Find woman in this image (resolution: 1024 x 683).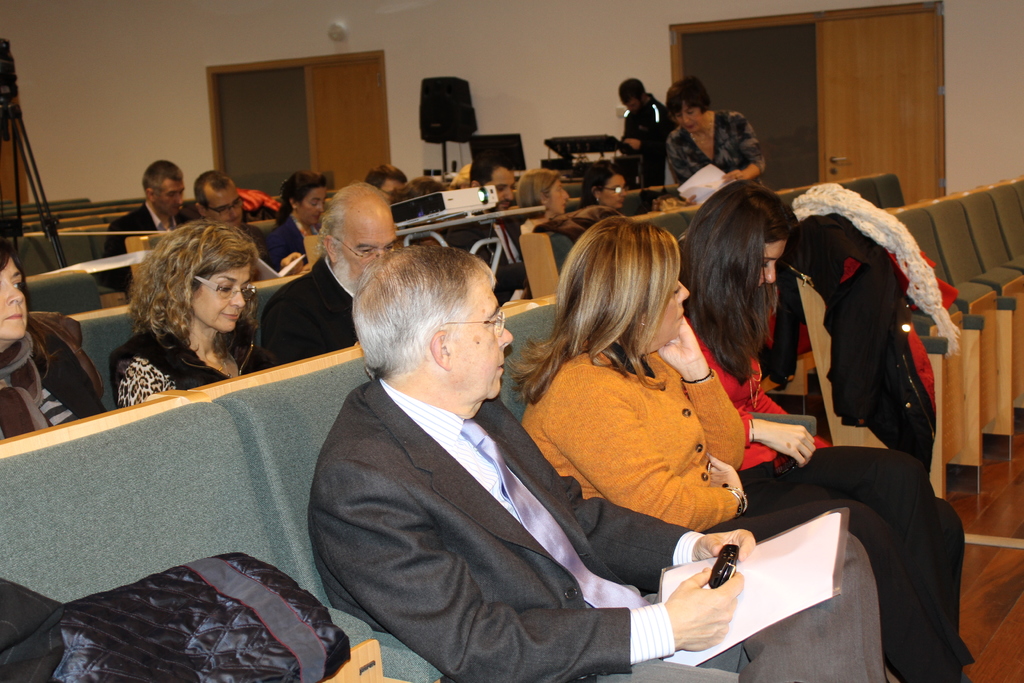
(x1=682, y1=173, x2=980, y2=682).
